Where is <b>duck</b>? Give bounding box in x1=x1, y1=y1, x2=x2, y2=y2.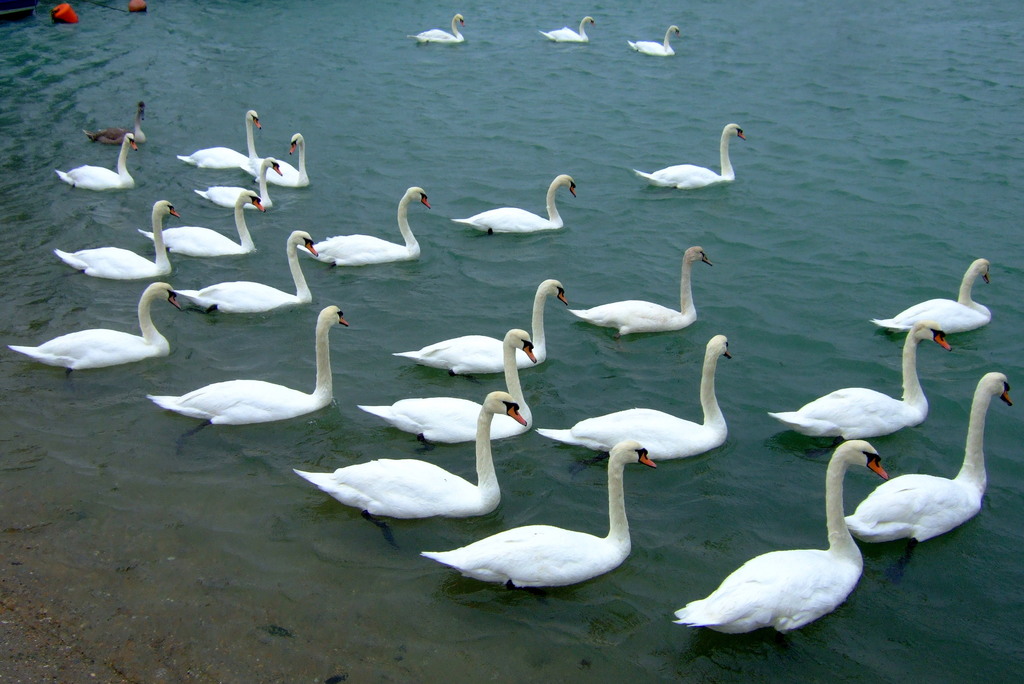
x1=441, y1=166, x2=586, y2=245.
